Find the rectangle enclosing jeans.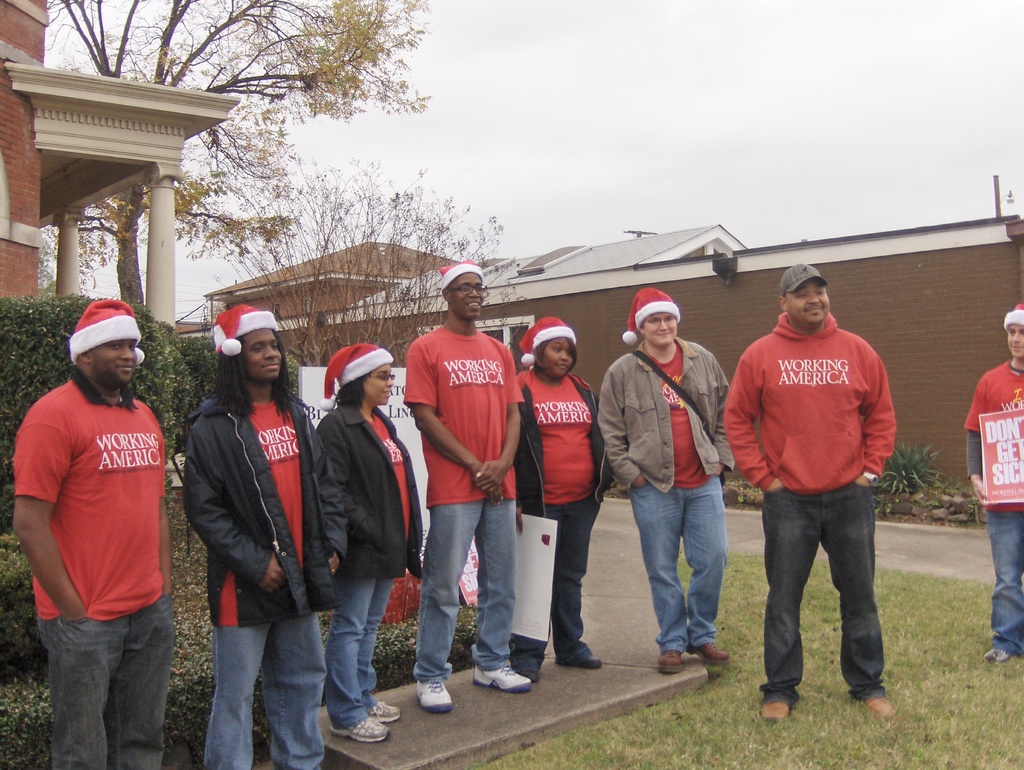
407 497 517 686.
